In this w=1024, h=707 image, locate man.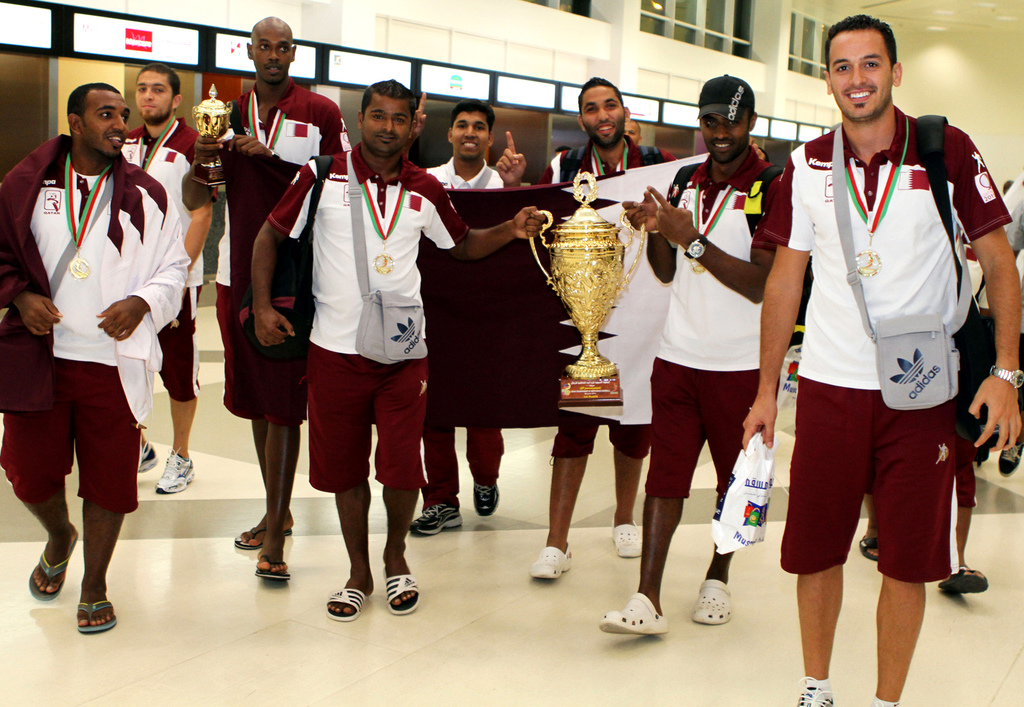
Bounding box: bbox=[408, 93, 502, 536].
